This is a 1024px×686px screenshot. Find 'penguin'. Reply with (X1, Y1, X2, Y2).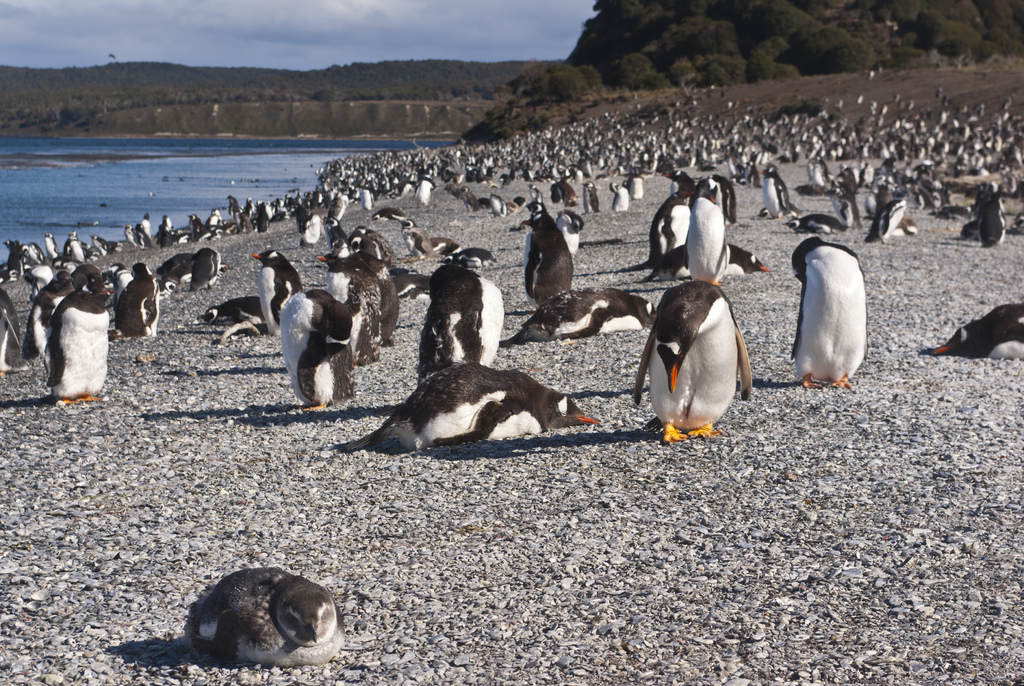
(625, 275, 751, 445).
